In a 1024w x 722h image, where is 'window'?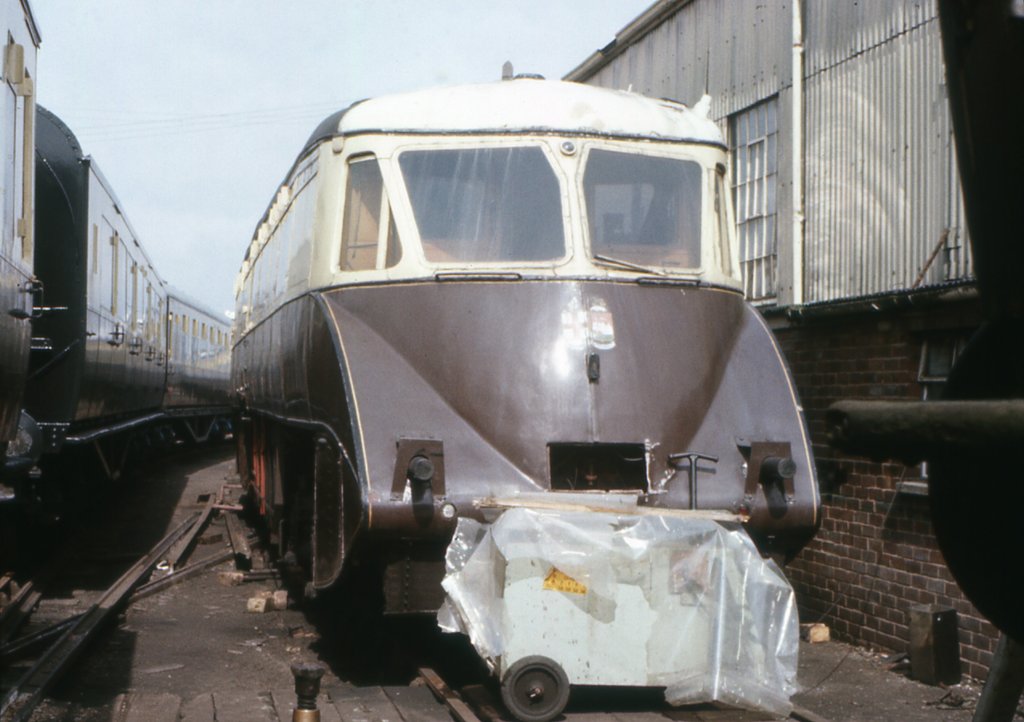
[100,216,116,314].
